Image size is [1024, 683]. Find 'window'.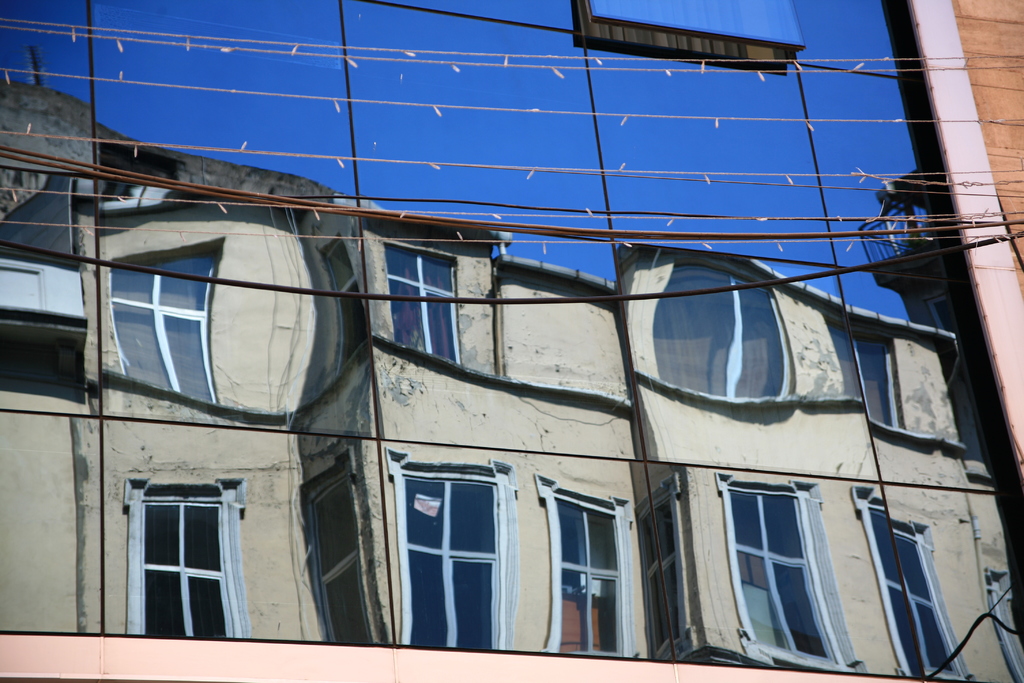
select_region(714, 475, 869, 678).
